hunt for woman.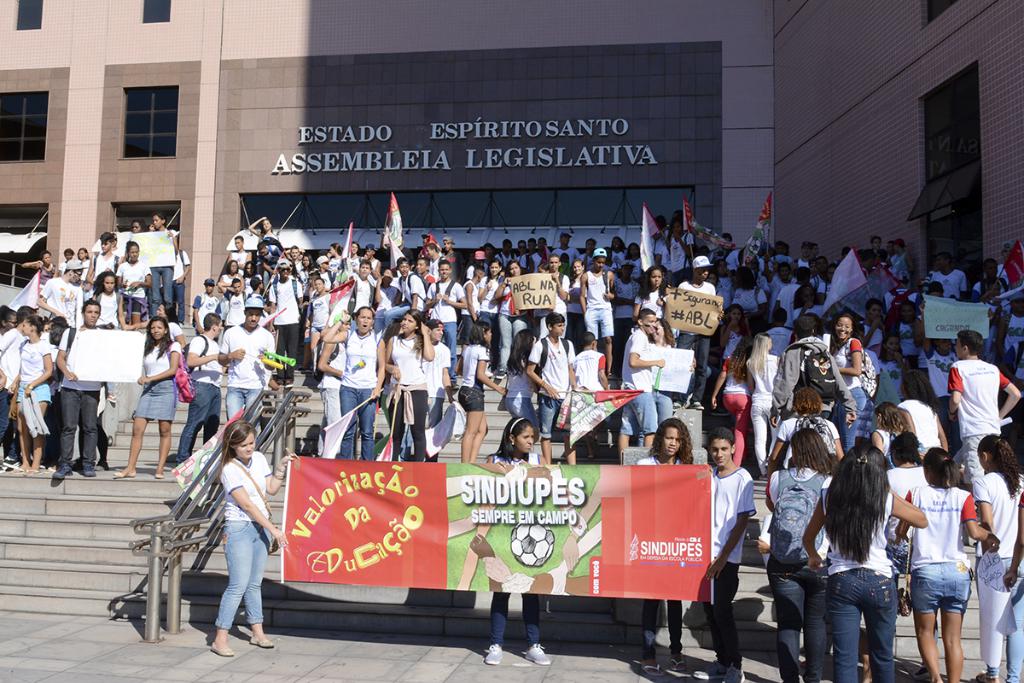
Hunted down at 308:281:328:330.
